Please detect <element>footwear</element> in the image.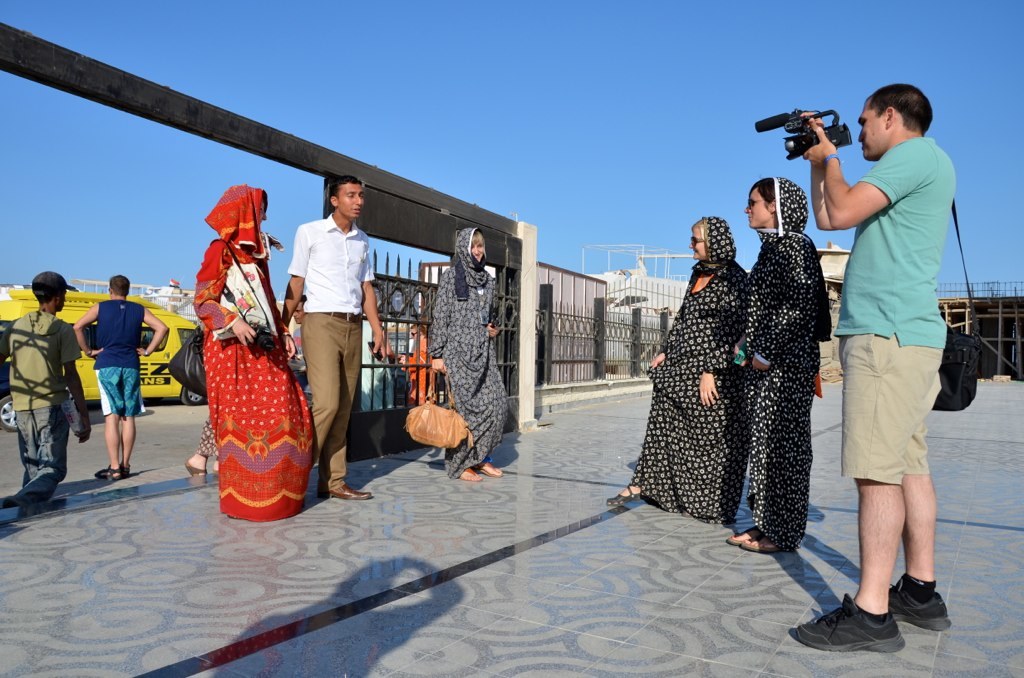
x1=478, y1=463, x2=499, y2=477.
